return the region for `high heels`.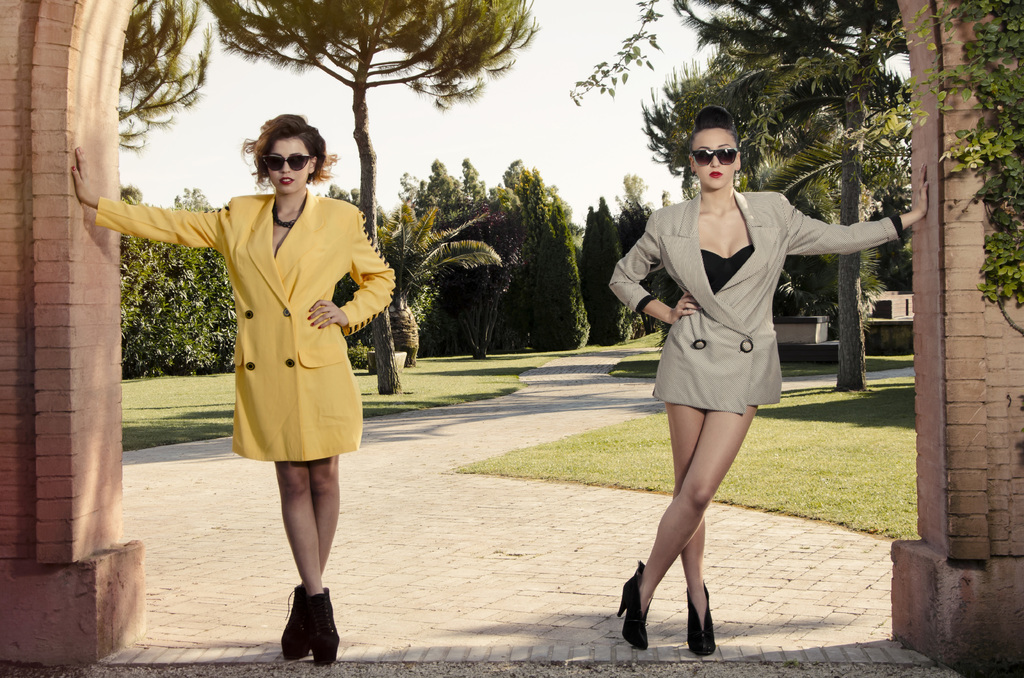
box(689, 581, 716, 656).
